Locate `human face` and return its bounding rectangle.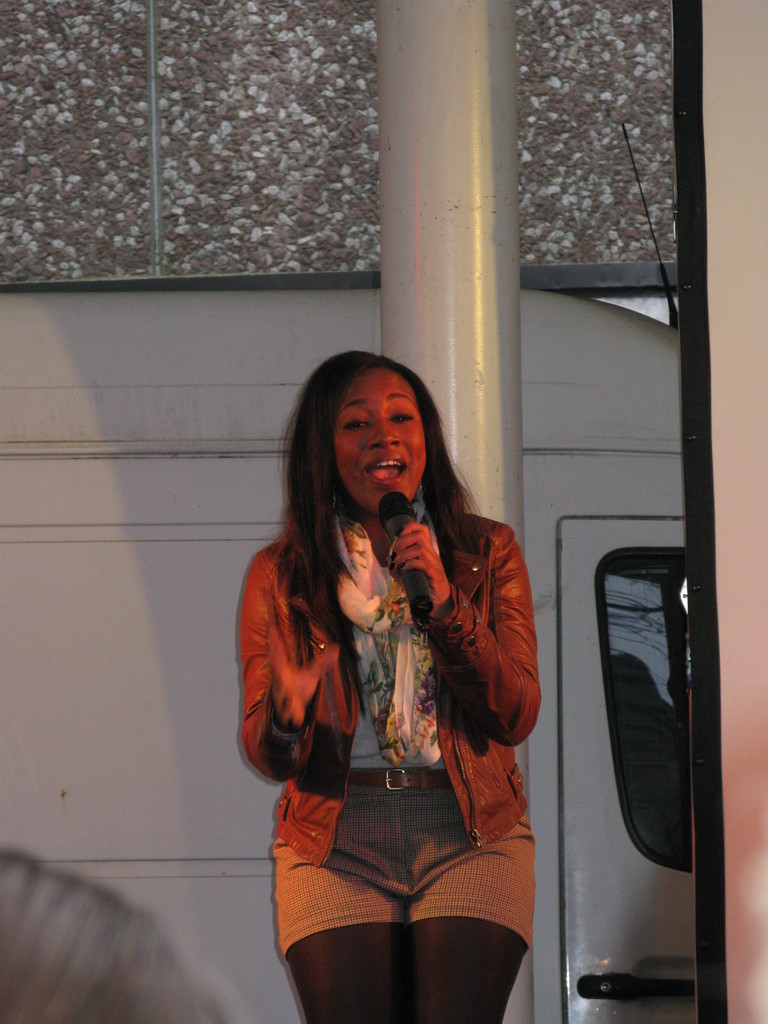
<region>318, 366, 424, 509</region>.
